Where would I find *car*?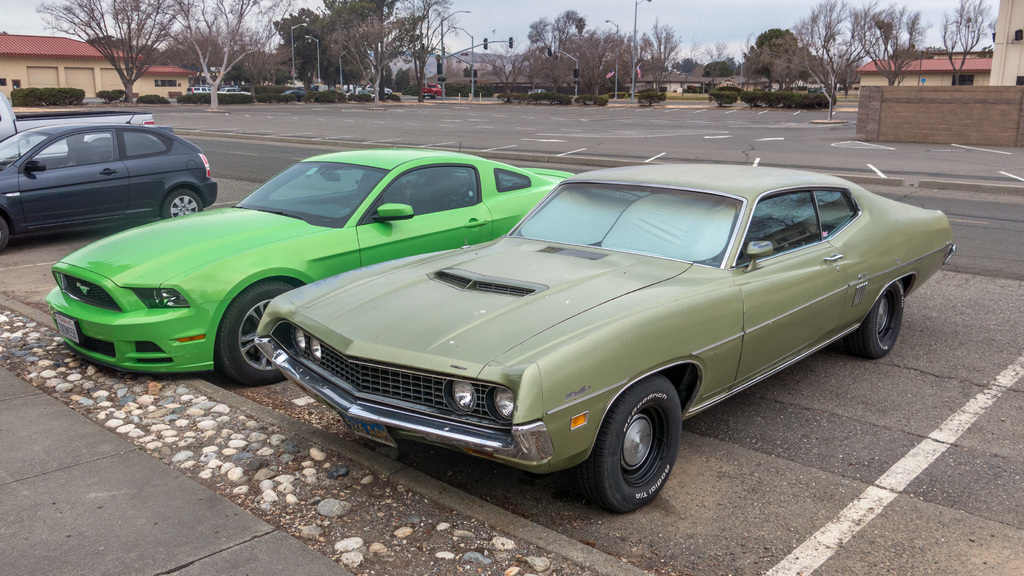
At [257, 163, 957, 512].
